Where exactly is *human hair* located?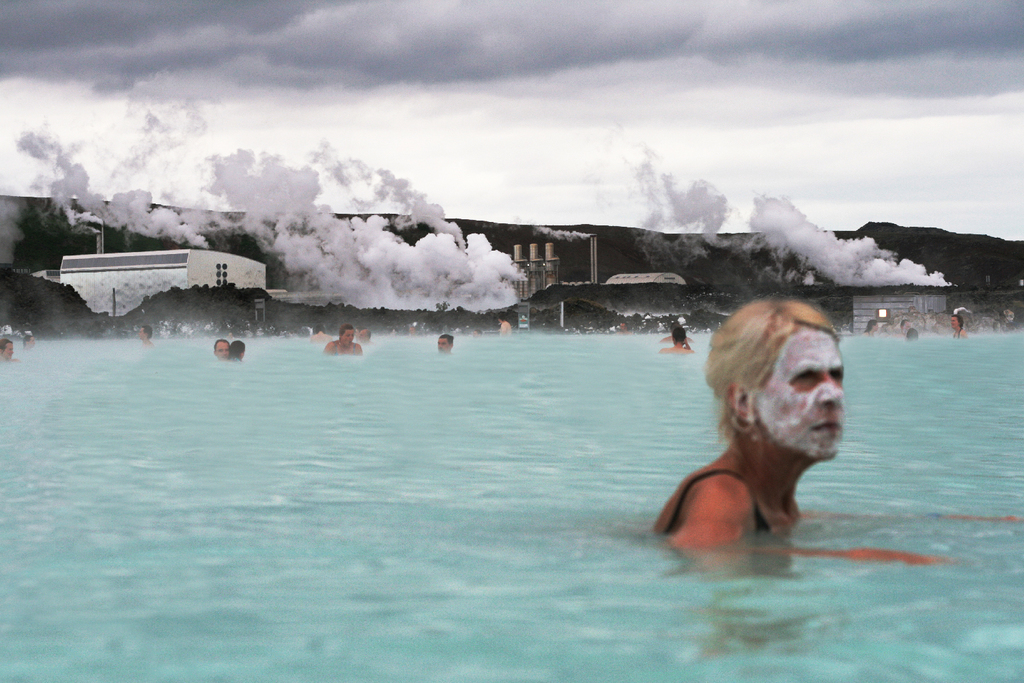
Its bounding box is select_region(717, 306, 840, 442).
